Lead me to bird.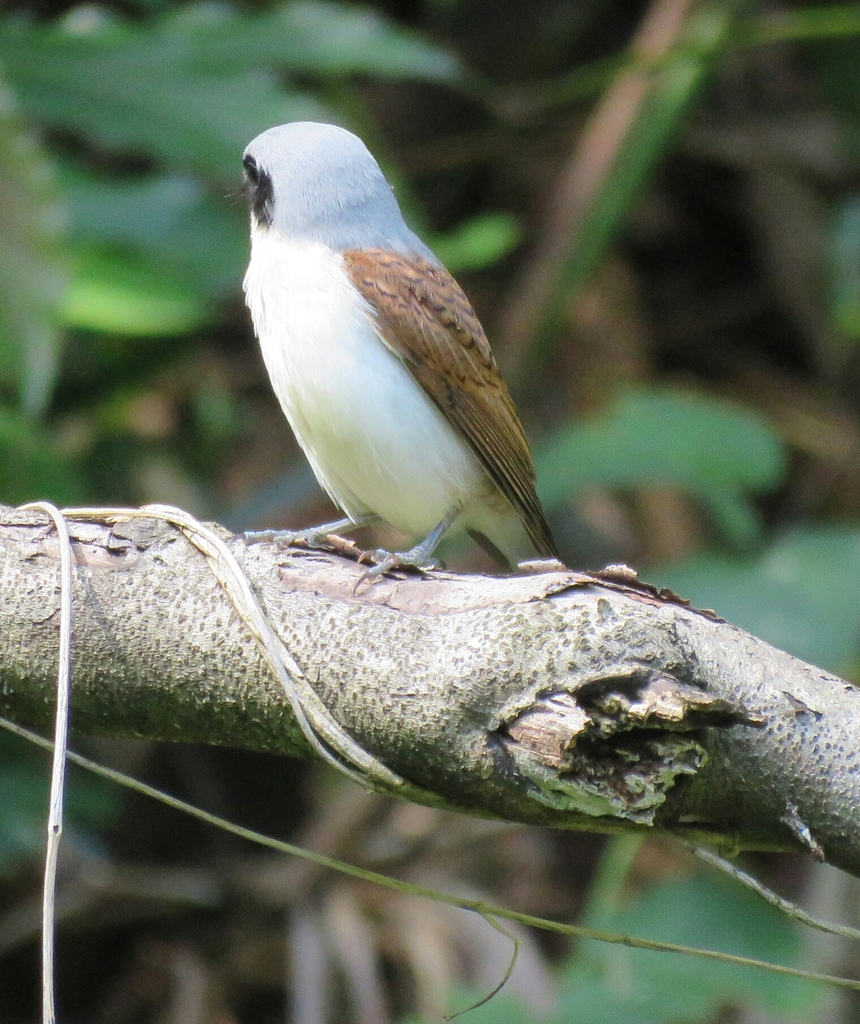
Lead to bbox=[221, 116, 592, 606].
